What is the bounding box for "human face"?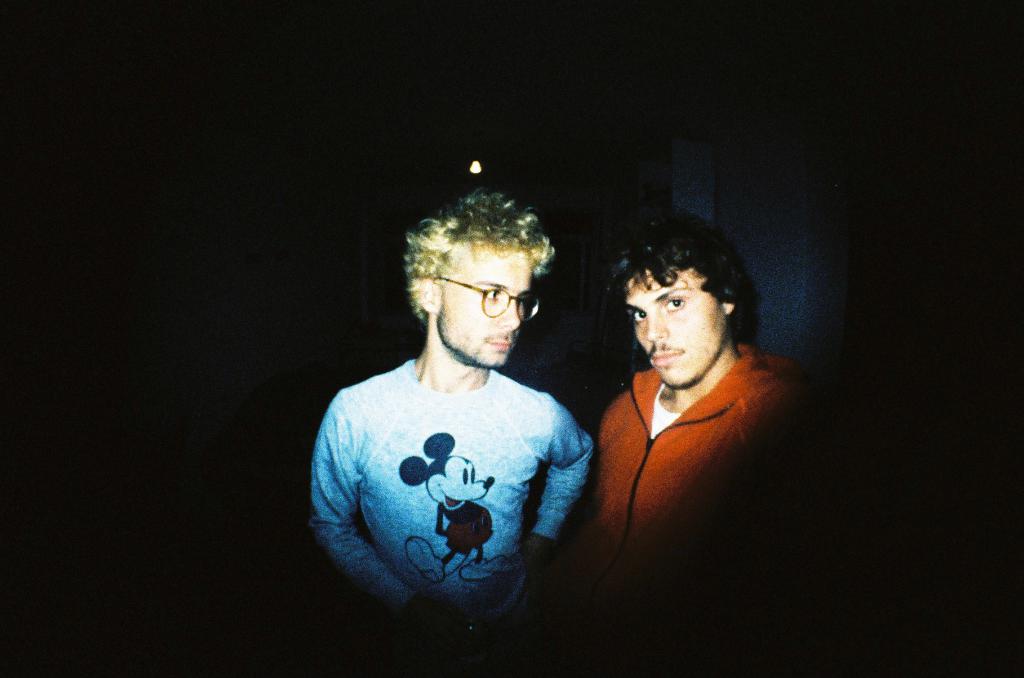
[619, 275, 723, 386].
